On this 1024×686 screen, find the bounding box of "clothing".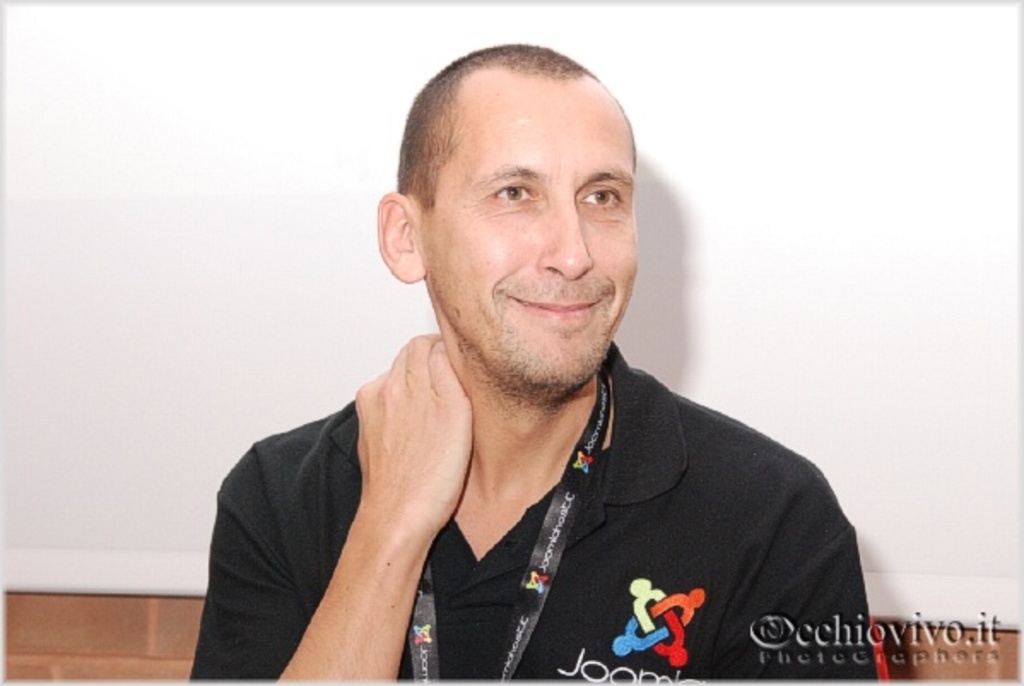
Bounding box: [193, 358, 894, 684].
